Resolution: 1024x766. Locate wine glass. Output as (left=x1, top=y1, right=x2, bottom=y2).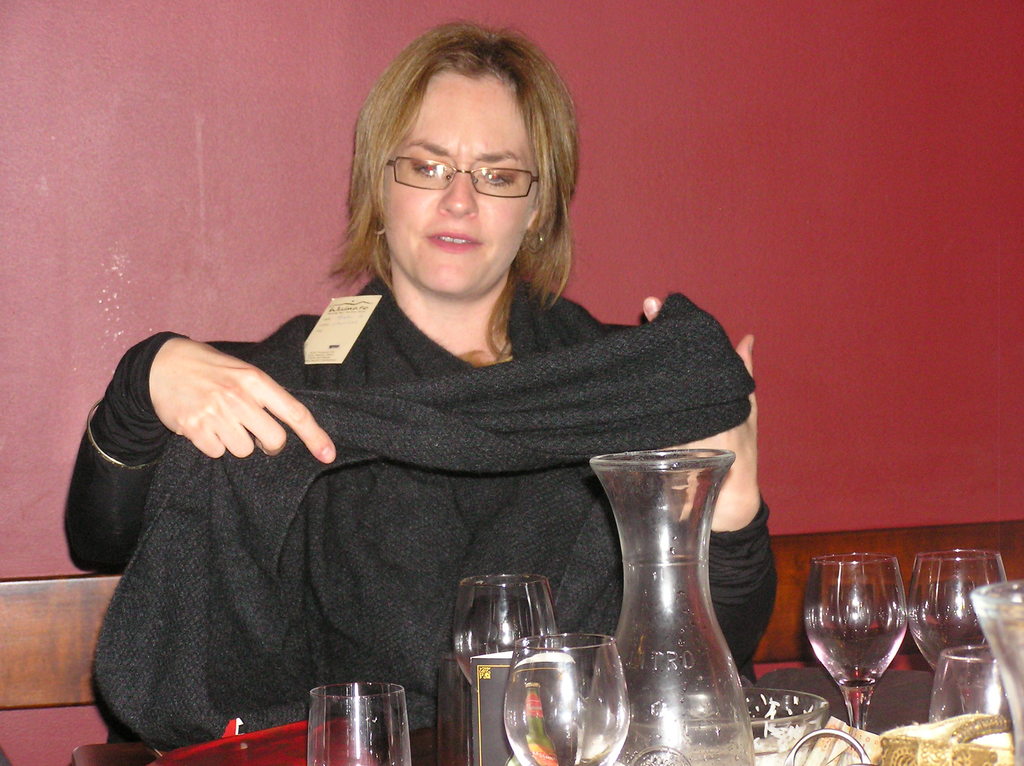
(left=920, top=646, right=1015, bottom=722).
